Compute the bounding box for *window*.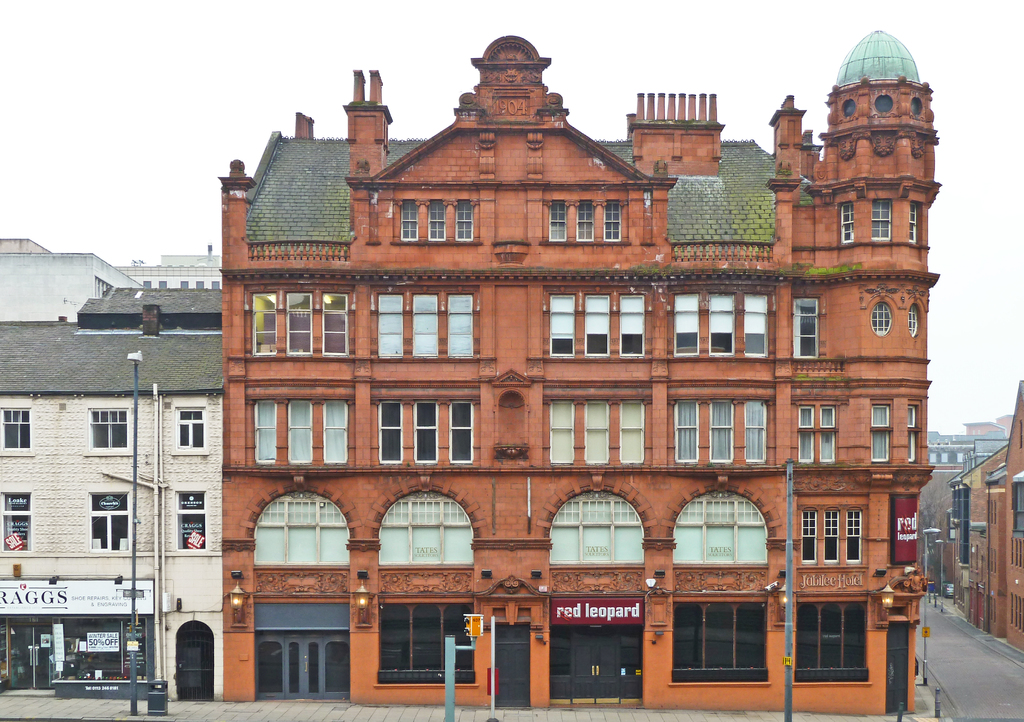
<box>866,401,893,460</box>.
